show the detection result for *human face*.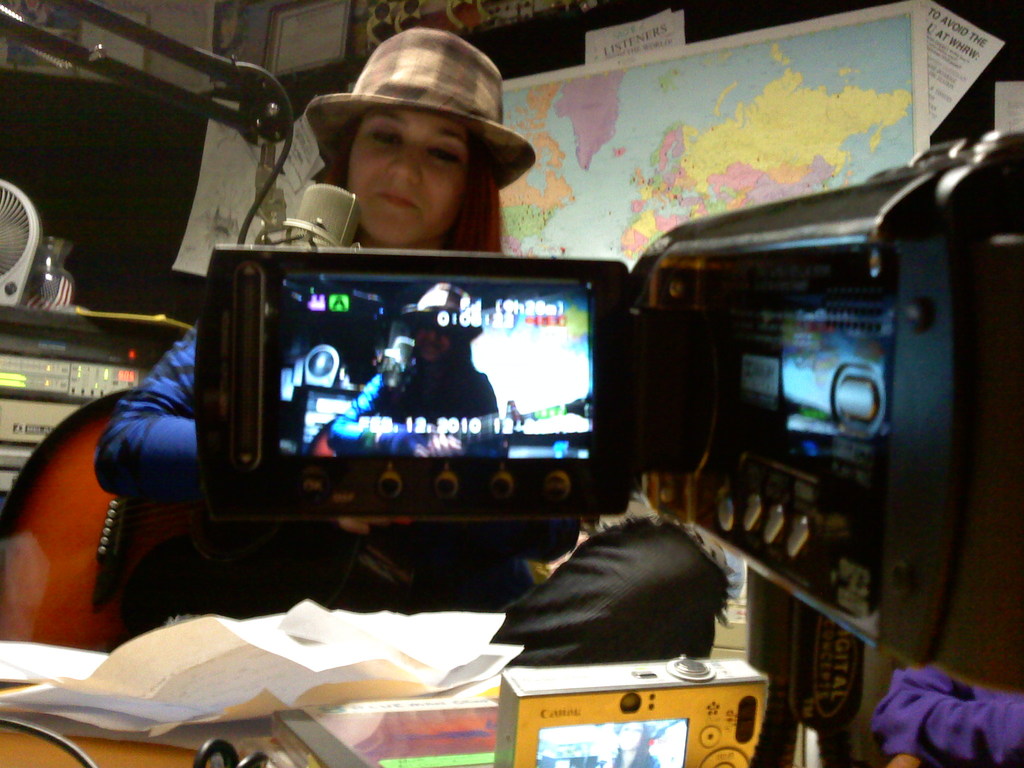
[left=349, top=102, right=470, bottom=249].
